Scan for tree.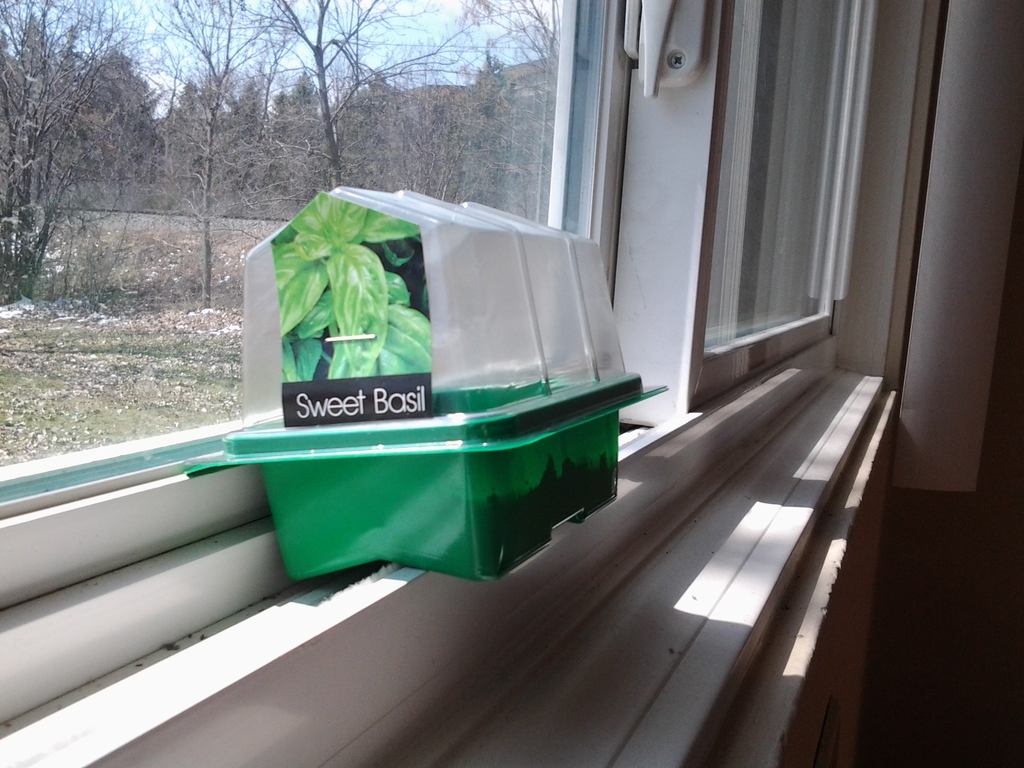
Scan result: {"left": 183, "top": 0, "right": 479, "bottom": 188}.
